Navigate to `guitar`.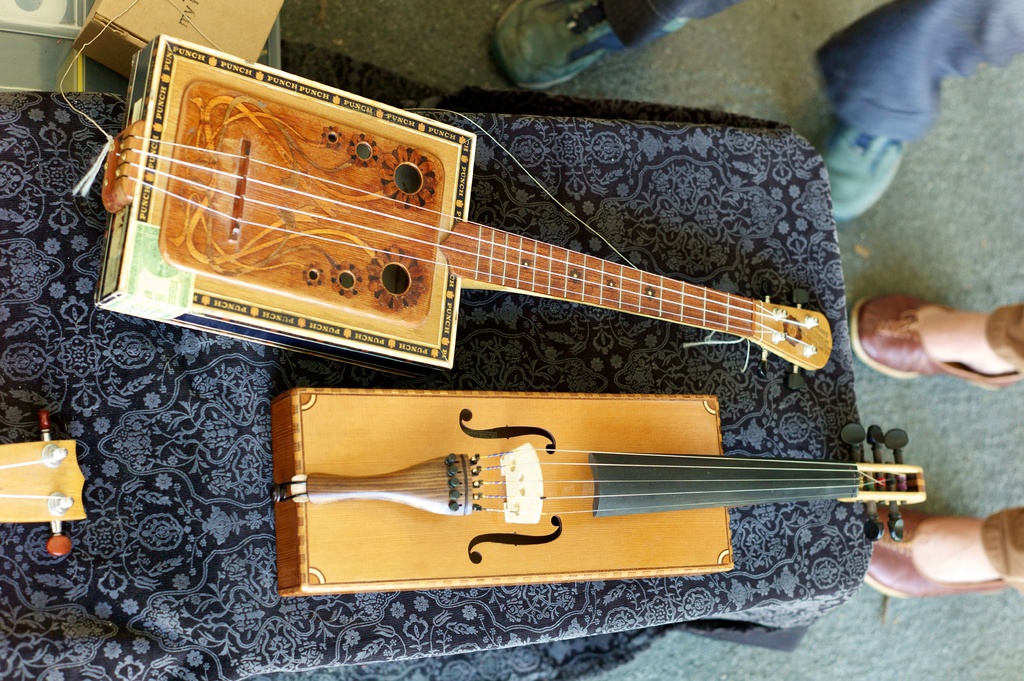
Navigation target: left=0, top=408, right=94, bottom=552.
